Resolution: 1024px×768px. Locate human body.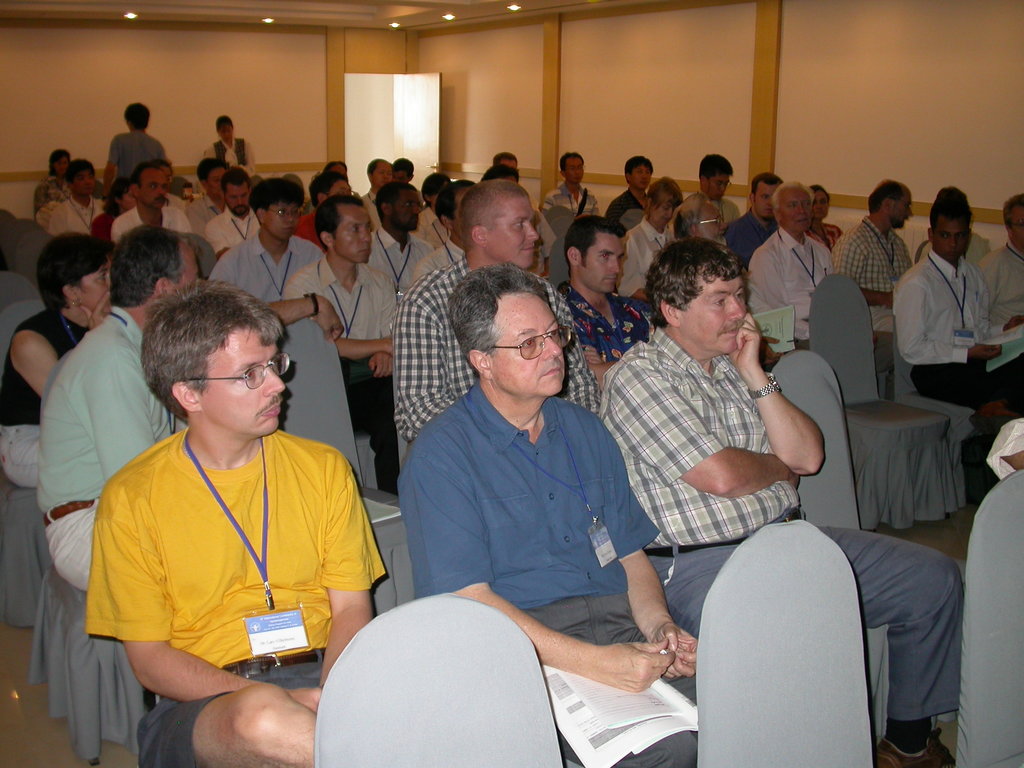
{"x1": 70, "y1": 296, "x2": 386, "y2": 739}.
